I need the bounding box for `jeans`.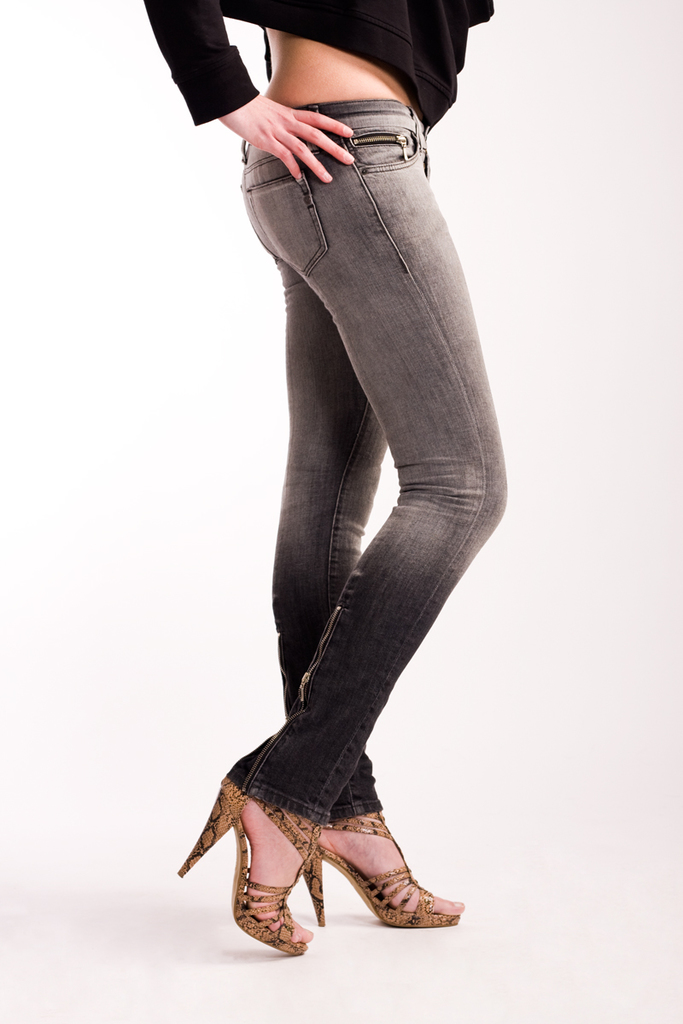
Here it is: (205,88,520,776).
